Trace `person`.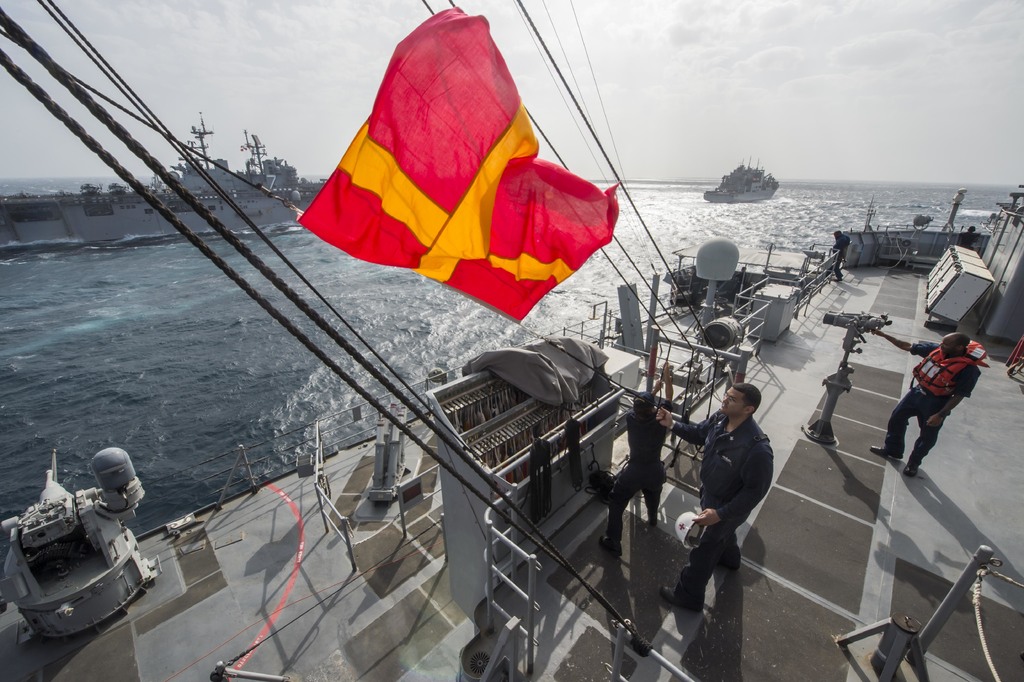
Traced to 603, 394, 670, 551.
